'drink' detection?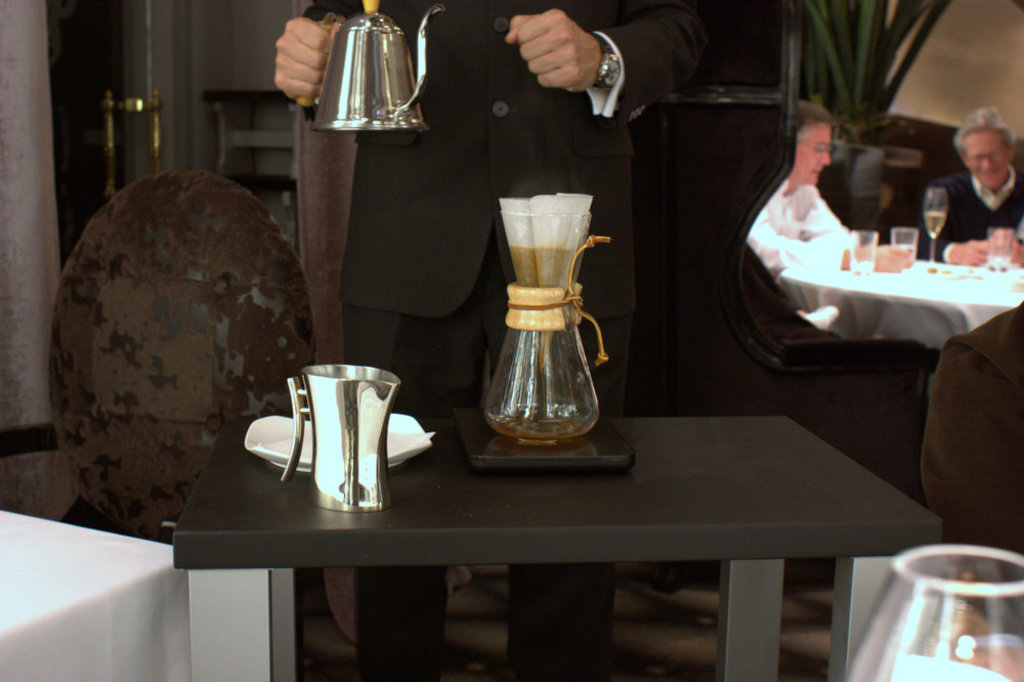
BBox(924, 213, 946, 238)
